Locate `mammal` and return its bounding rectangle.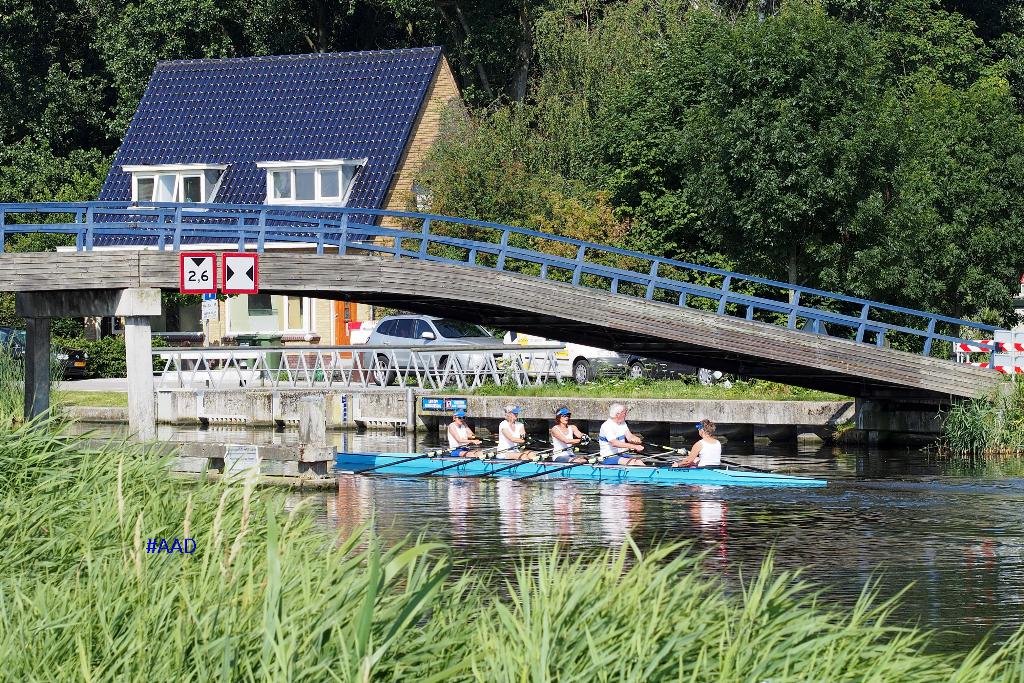
left=595, top=415, right=660, bottom=481.
